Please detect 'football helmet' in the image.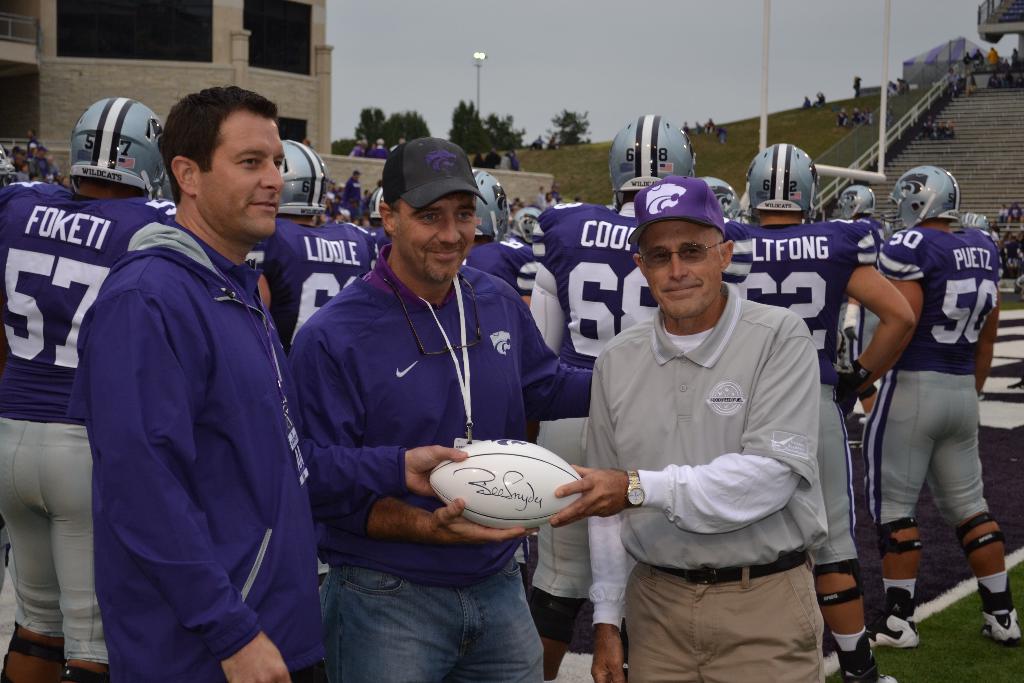
<bbox>475, 170, 509, 238</bbox>.
